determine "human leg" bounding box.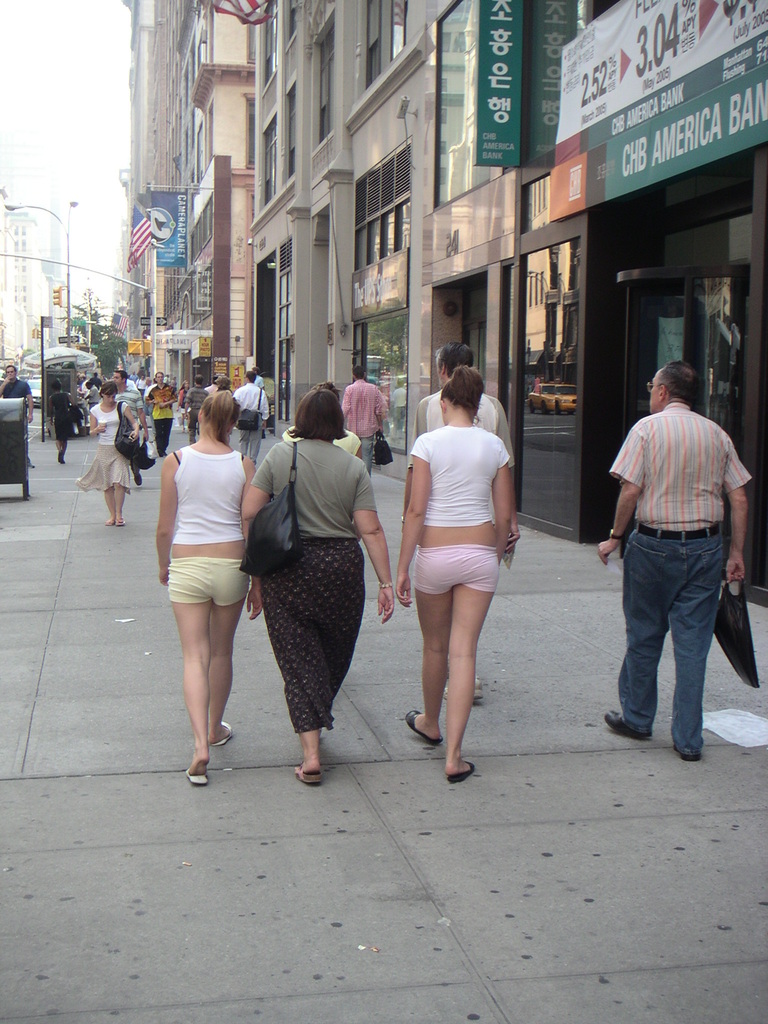
Determined: {"left": 408, "top": 547, "right": 450, "bottom": 749}.
